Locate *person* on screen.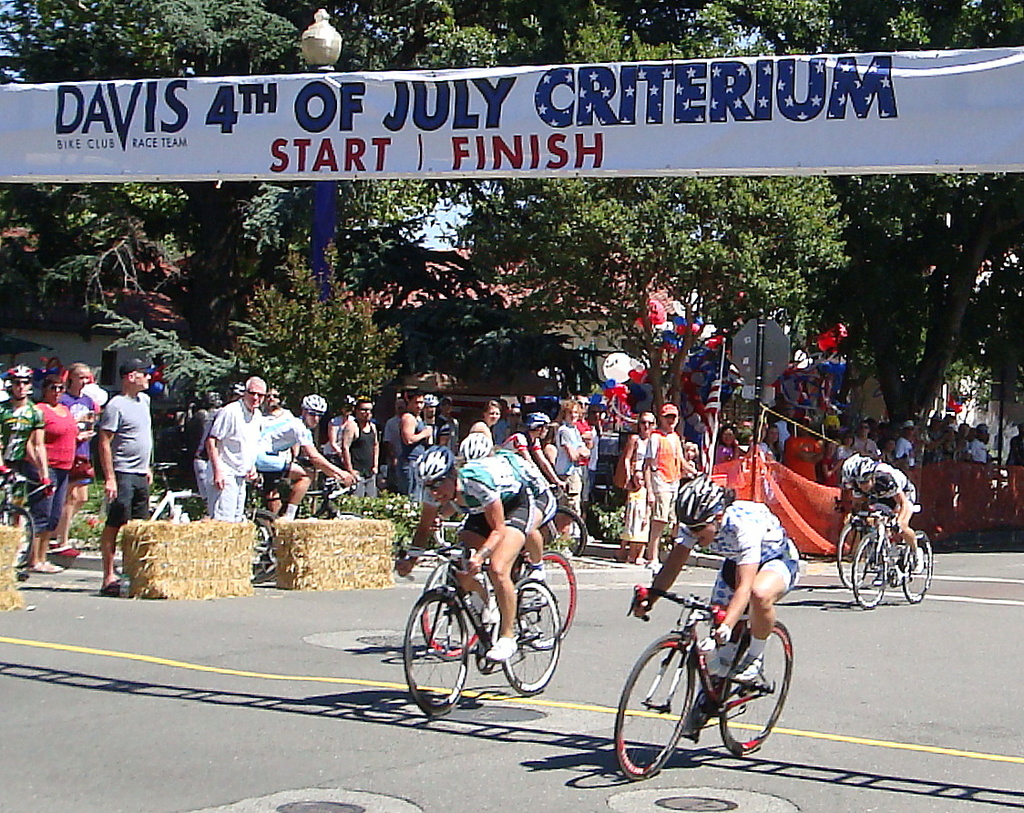
On screen at [left=97, top=353, right=158, bottom=603].
